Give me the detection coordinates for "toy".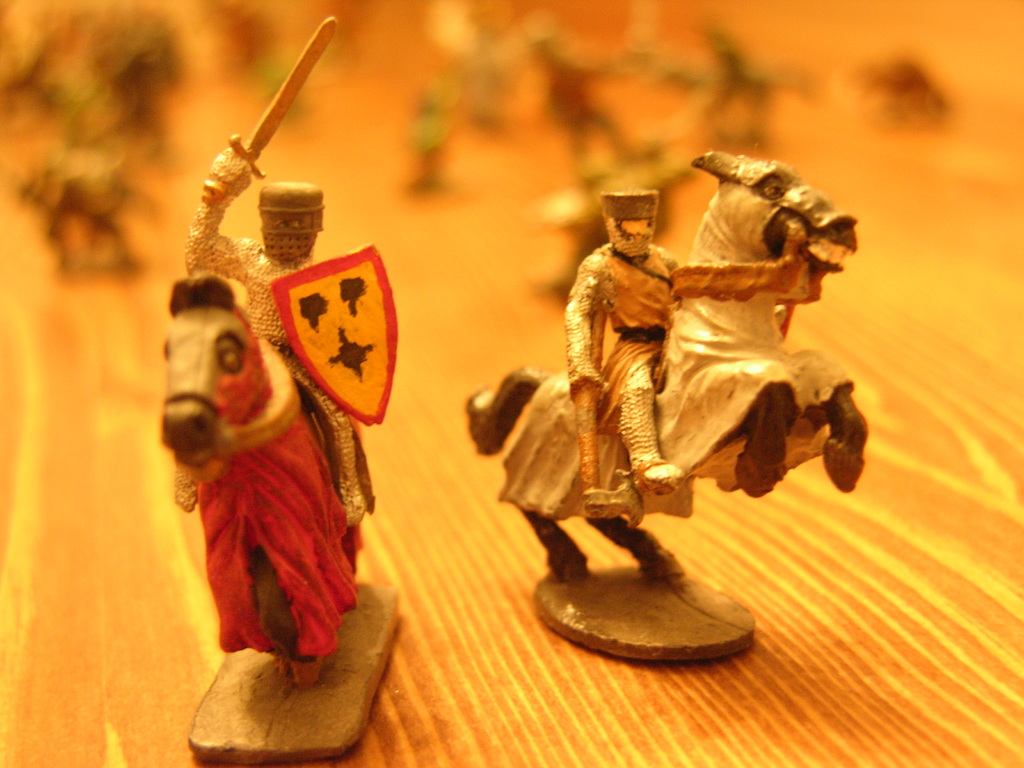
l=139, t=4, r=396, b=767.
